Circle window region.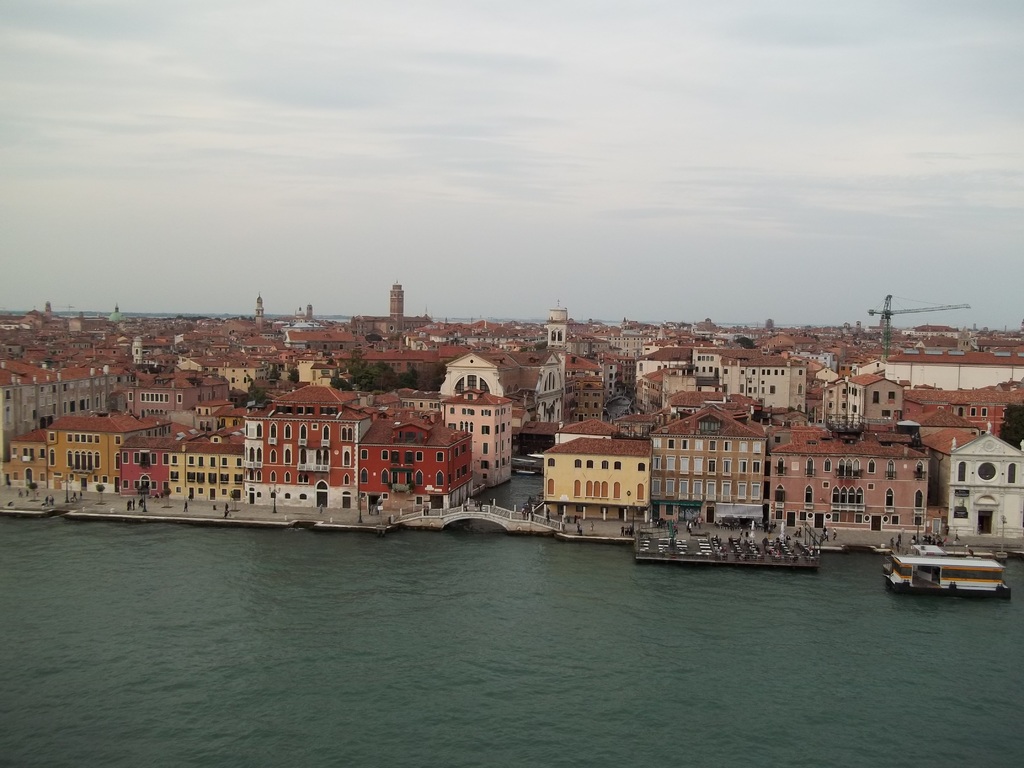
Region: [left=682, top=439, right=689, bottom=449].
